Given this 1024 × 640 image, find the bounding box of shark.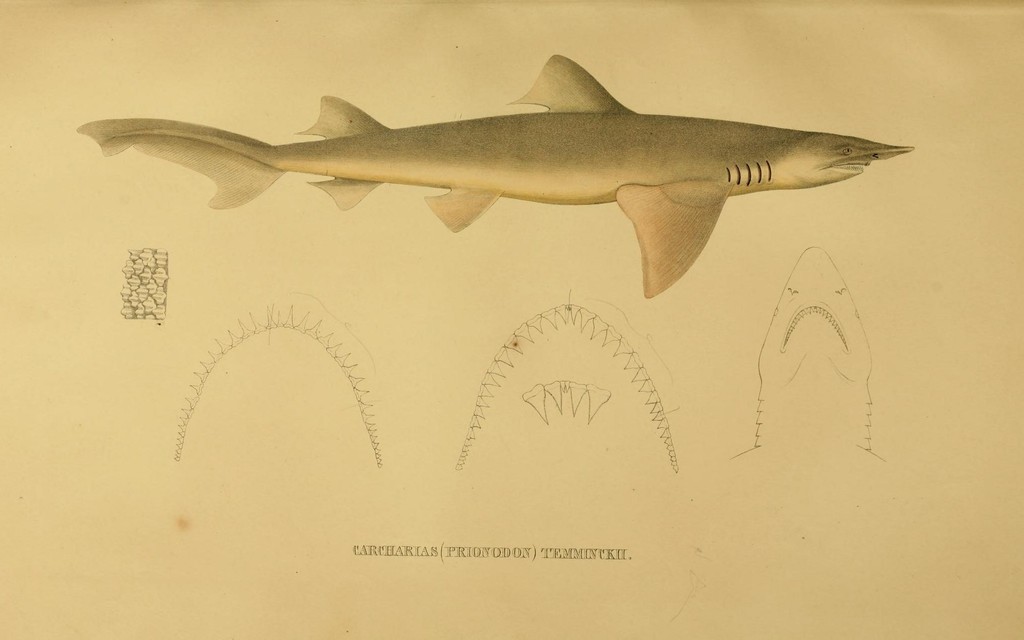
[x1=64, y1=56, x2=922, y2=284].
